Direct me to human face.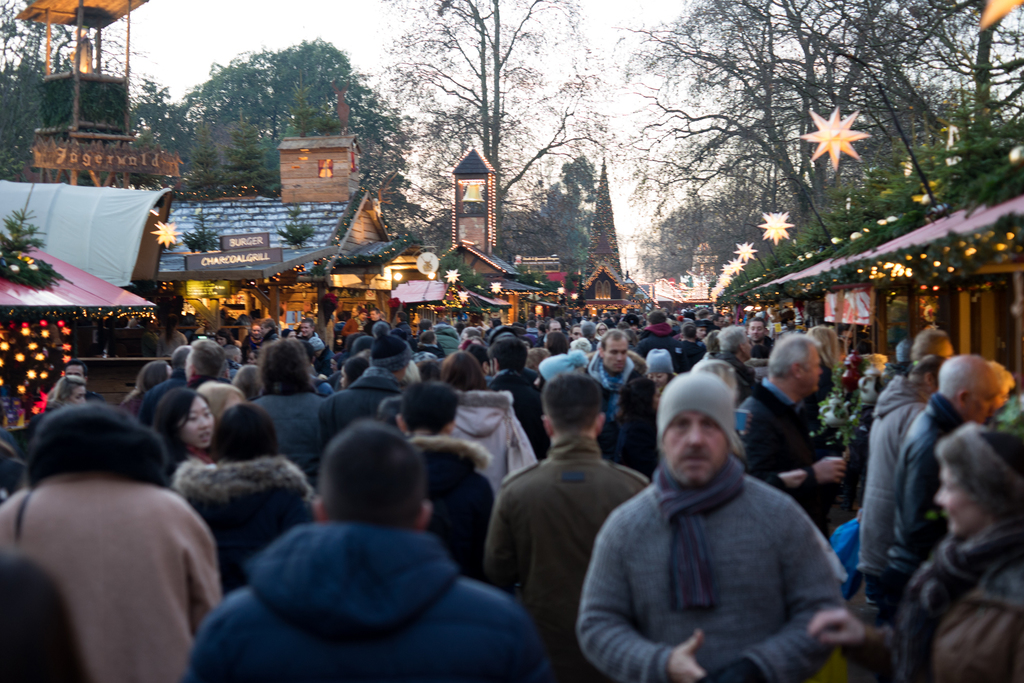
Direction: (x1=653, y1=389, x2=660, y2=409).
